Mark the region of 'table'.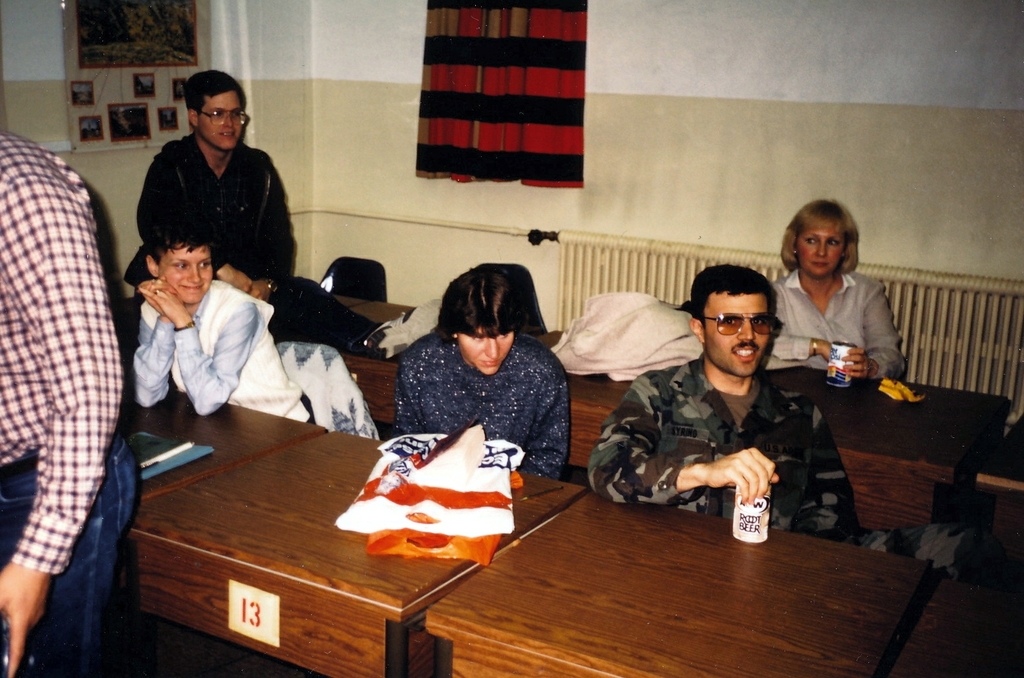
Region: bbox=[433, 463, 970, 670].
